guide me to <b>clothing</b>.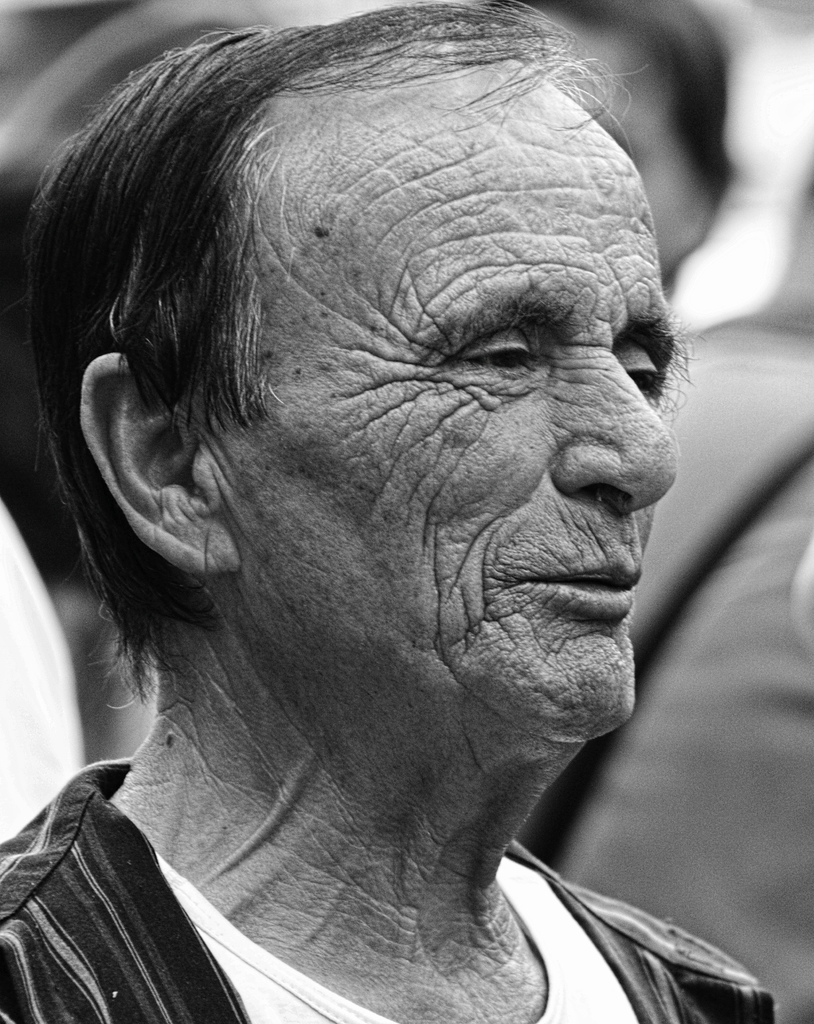
Guidance: <bbox>0, 763, 779, 1023</bbox>.
